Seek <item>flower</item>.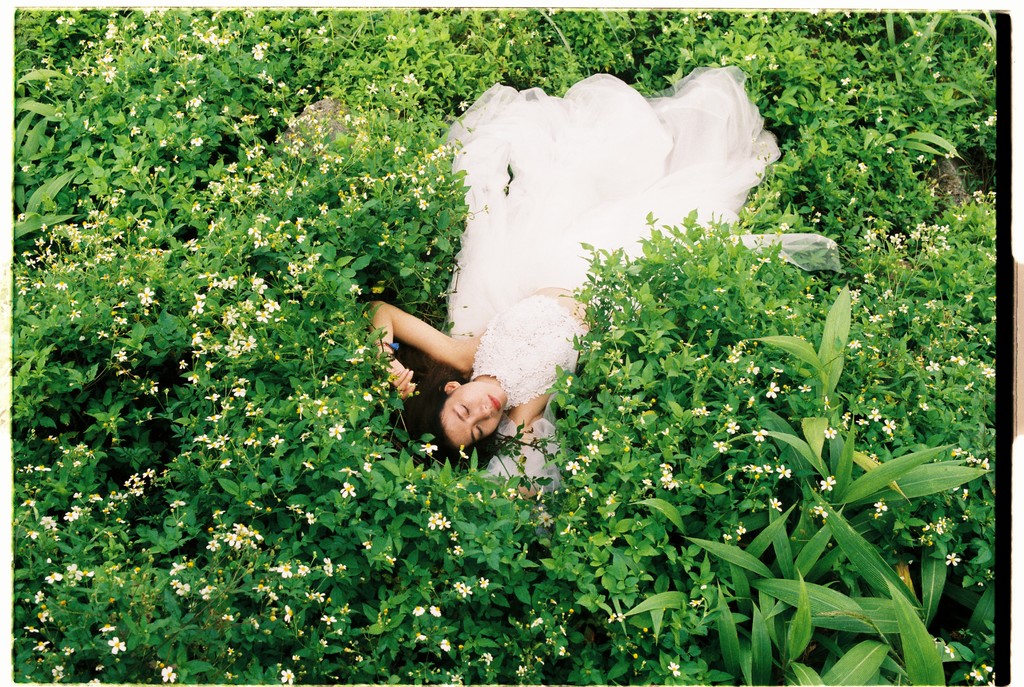
(744, 54, 752, 61).
